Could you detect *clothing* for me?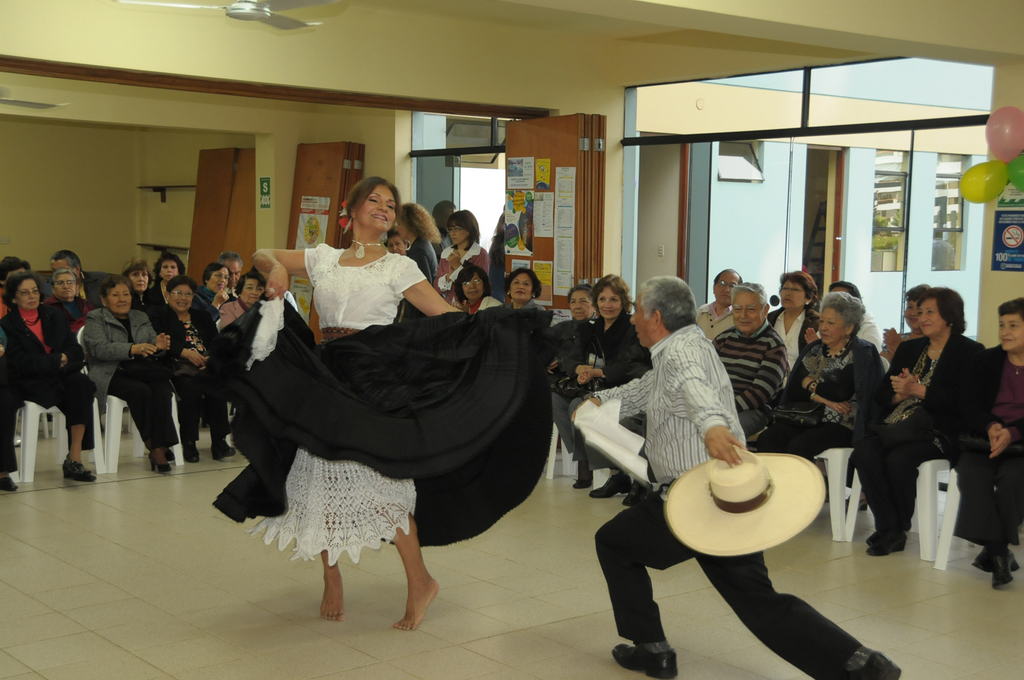
Detection result: box(796, 335, 898, 449).
